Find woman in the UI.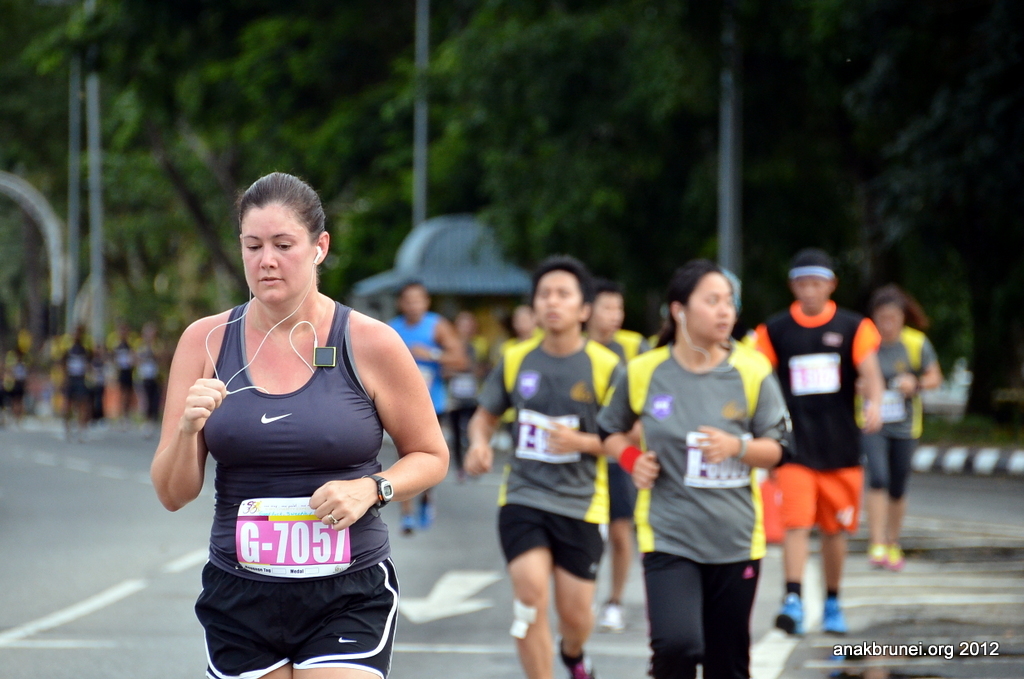
UI element at rect(852, 283, 942, 568).
